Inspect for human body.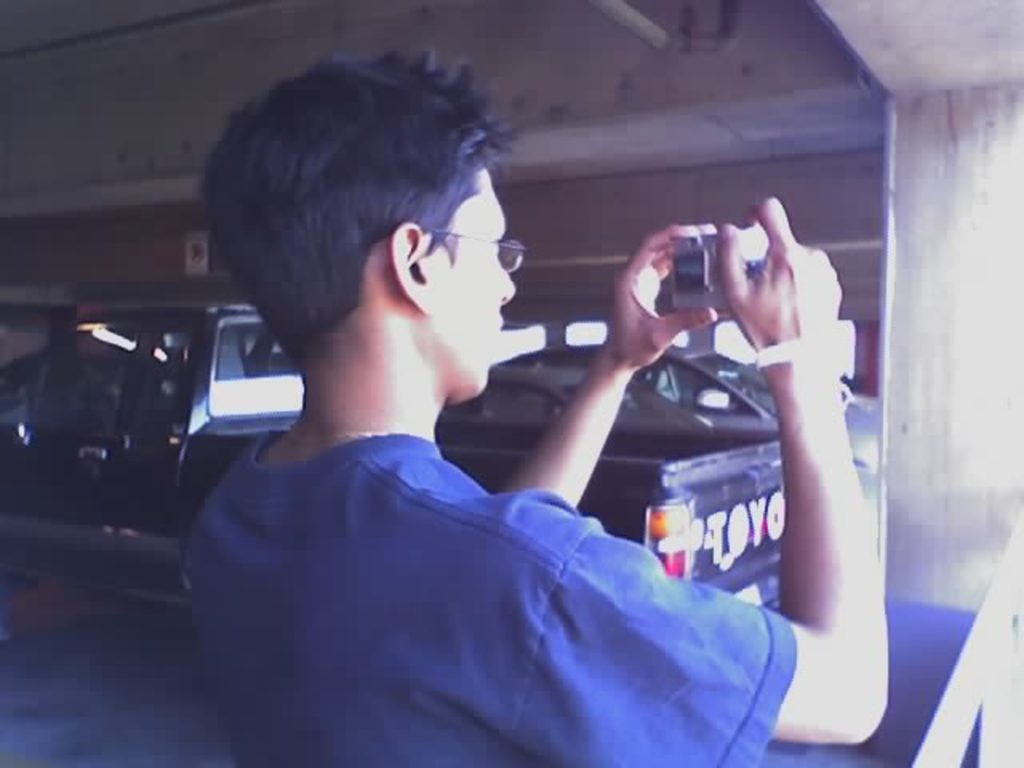
Inspection: <region>149, 110, 822, 752</region>.
